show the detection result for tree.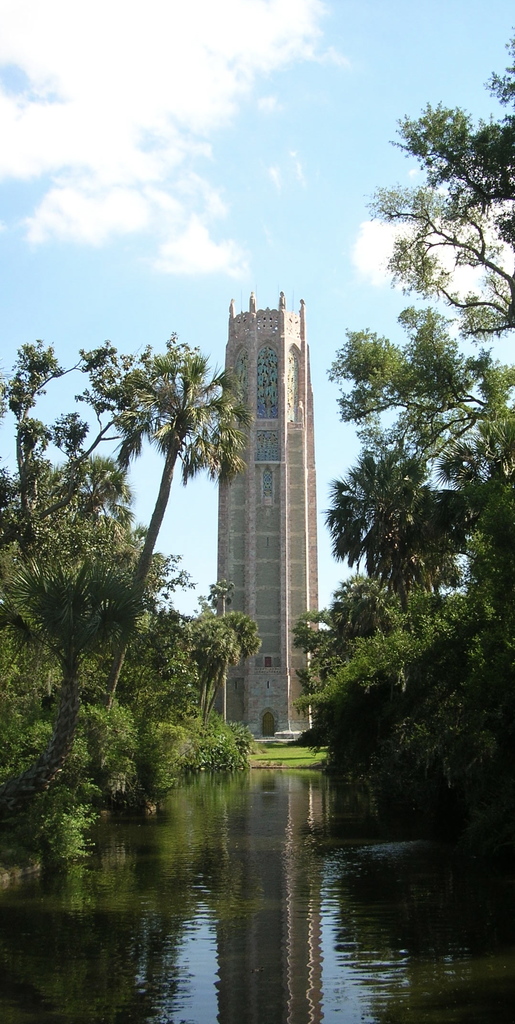
detection(0, 509, 154, 734).
